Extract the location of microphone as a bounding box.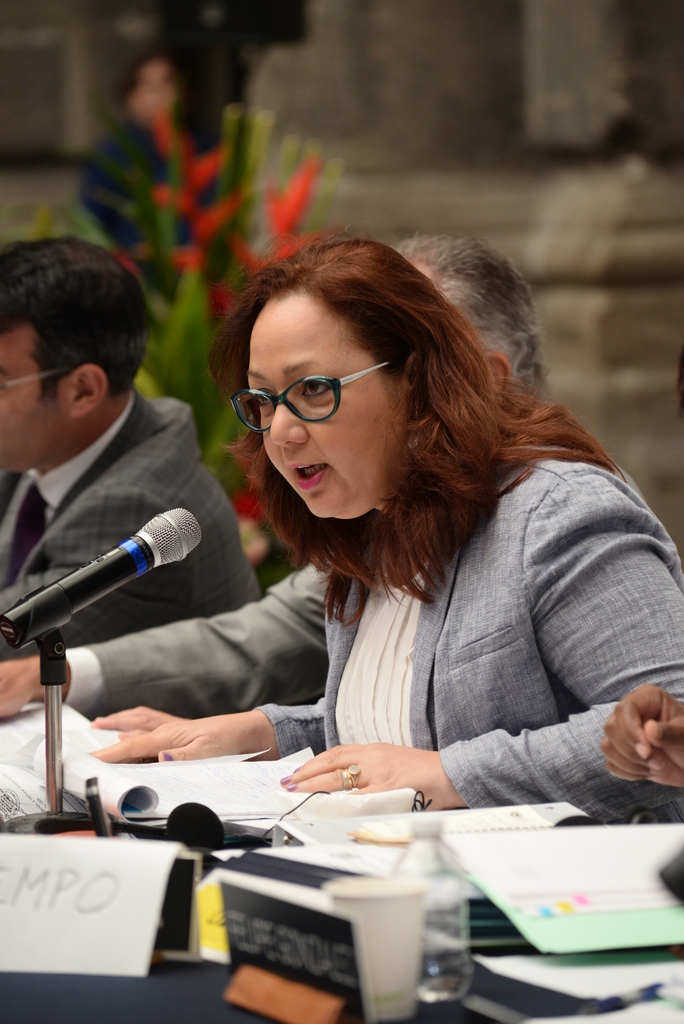
bbox=[8, 496, 198, 648].
